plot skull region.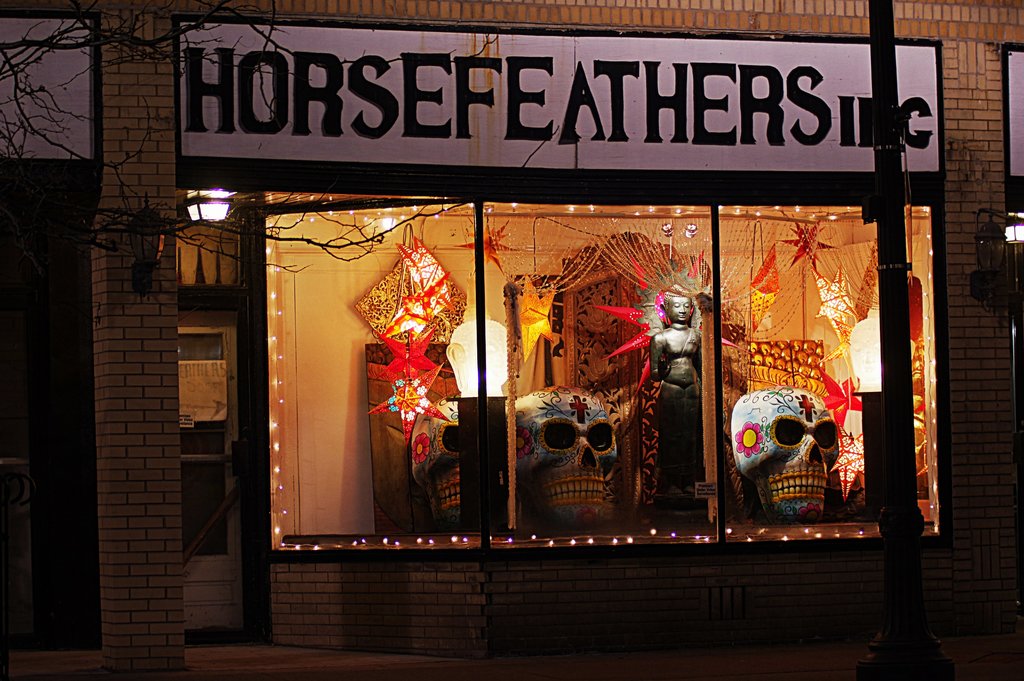
Plotted at {"x1": 516, "y1": 390, "x2": 619, "y2": 524}.
